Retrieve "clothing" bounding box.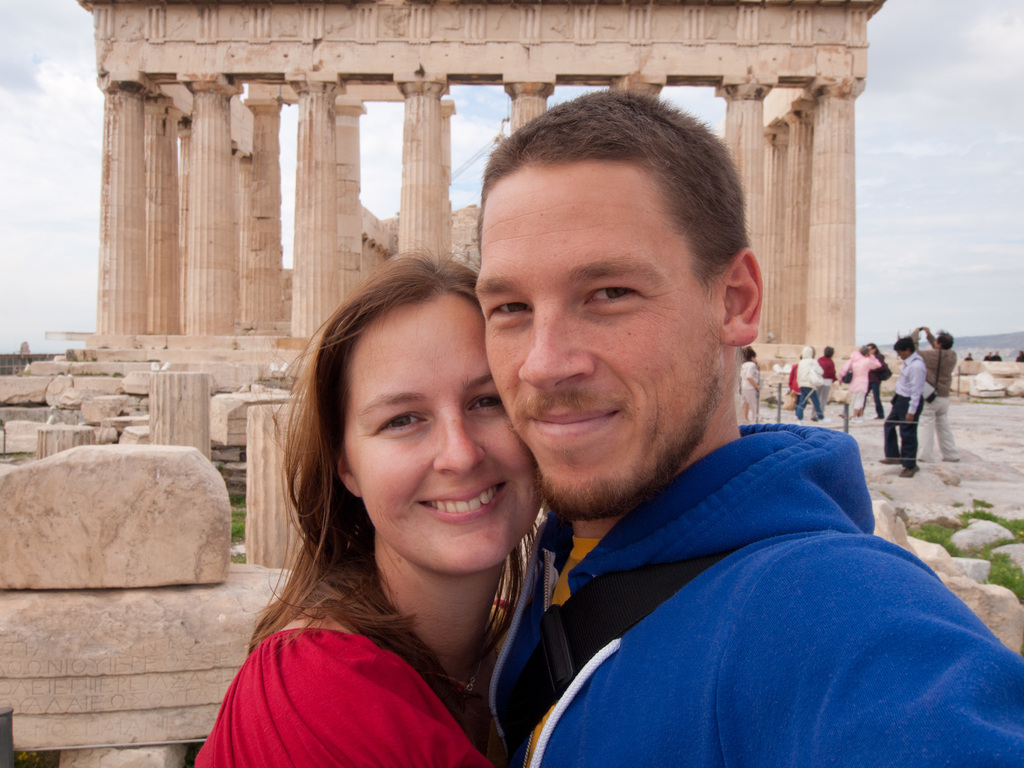
Bounding box: BBox(488, 418, 1023, 767).
